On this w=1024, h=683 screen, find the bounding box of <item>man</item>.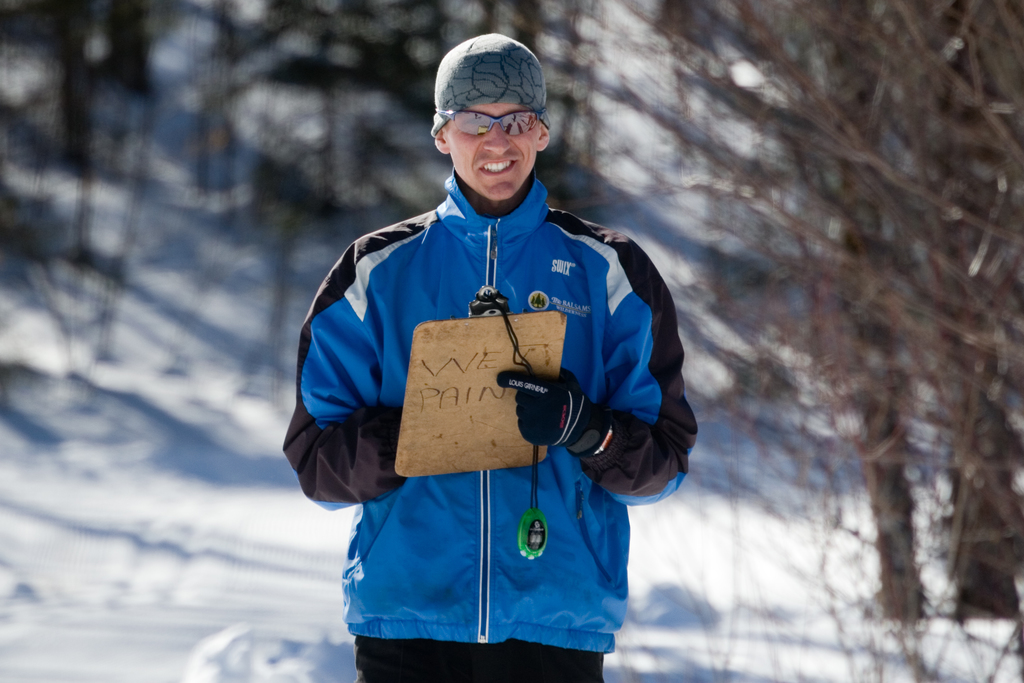
Bounding box: region(287, 25, 703, 675).
